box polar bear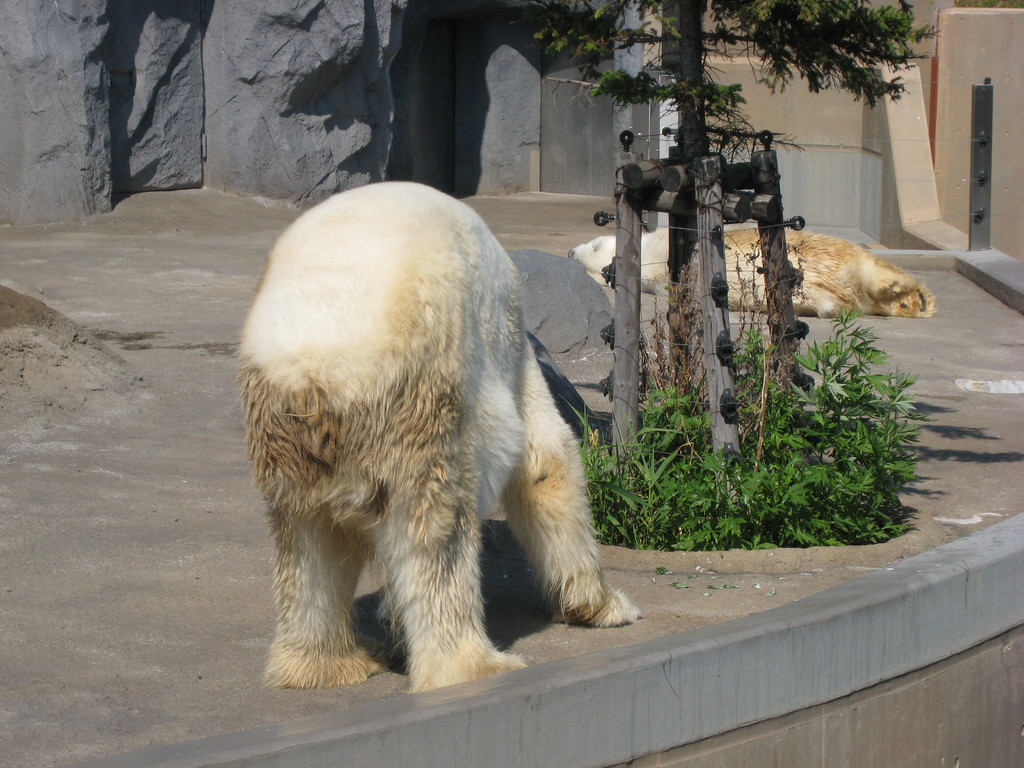
(566,221,934,318)
